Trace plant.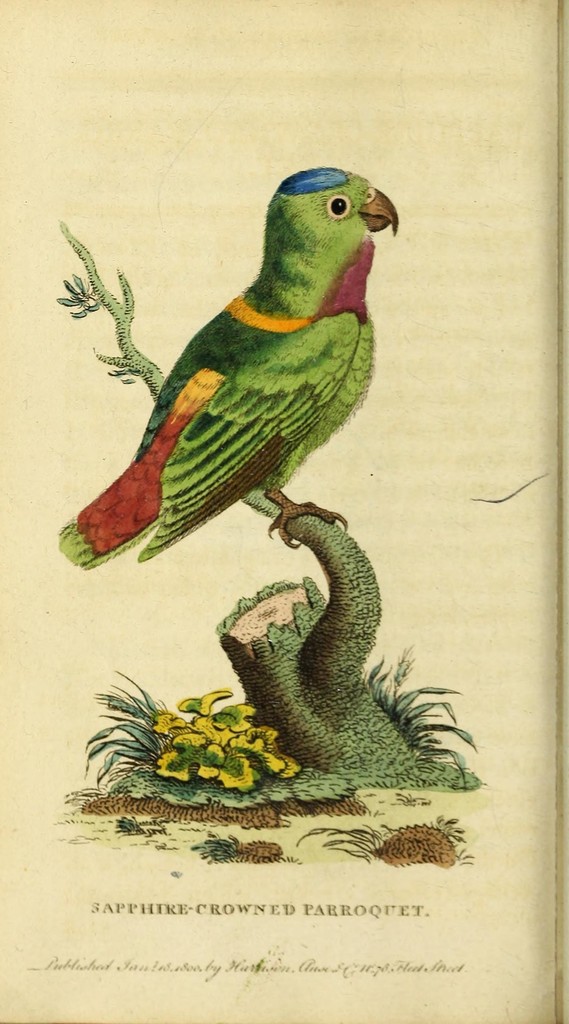
Traced to Rect(54, 216, 417, 784).
